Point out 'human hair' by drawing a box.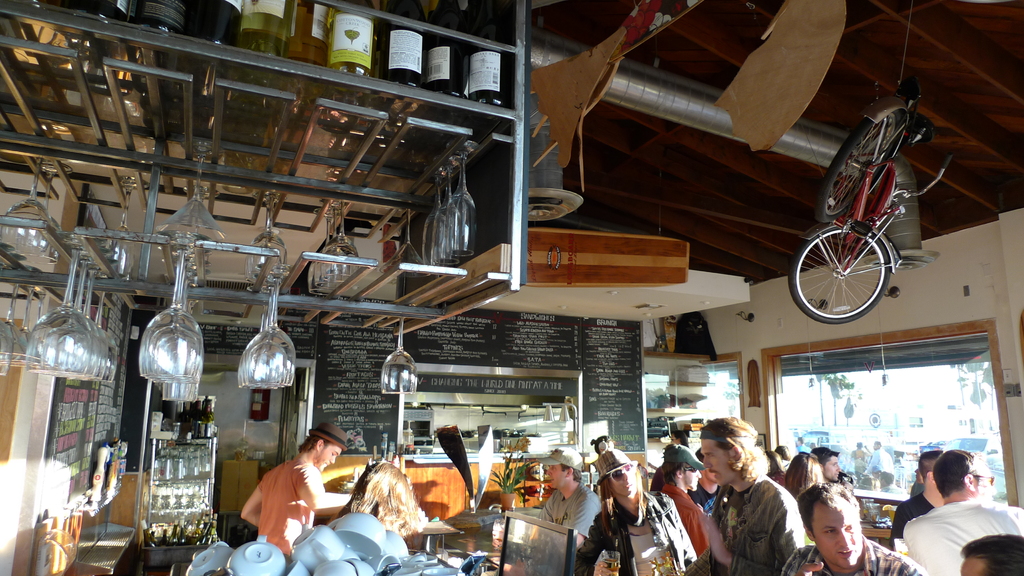
rect(796, 483, 862, 539).
